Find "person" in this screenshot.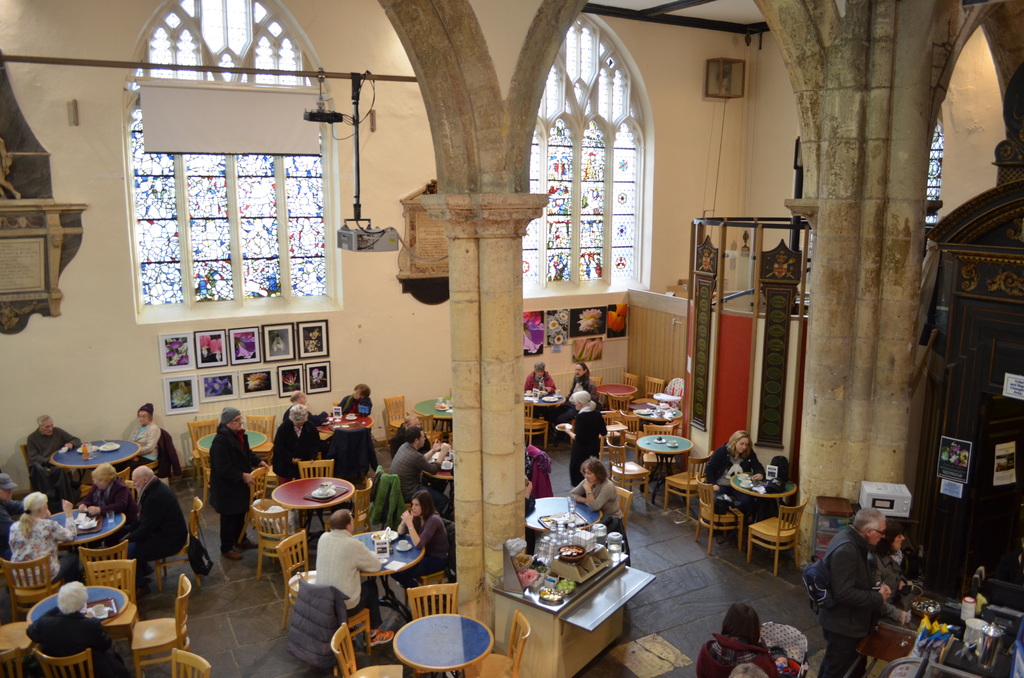
The bounding box for "person" is 207:410:268:558.
